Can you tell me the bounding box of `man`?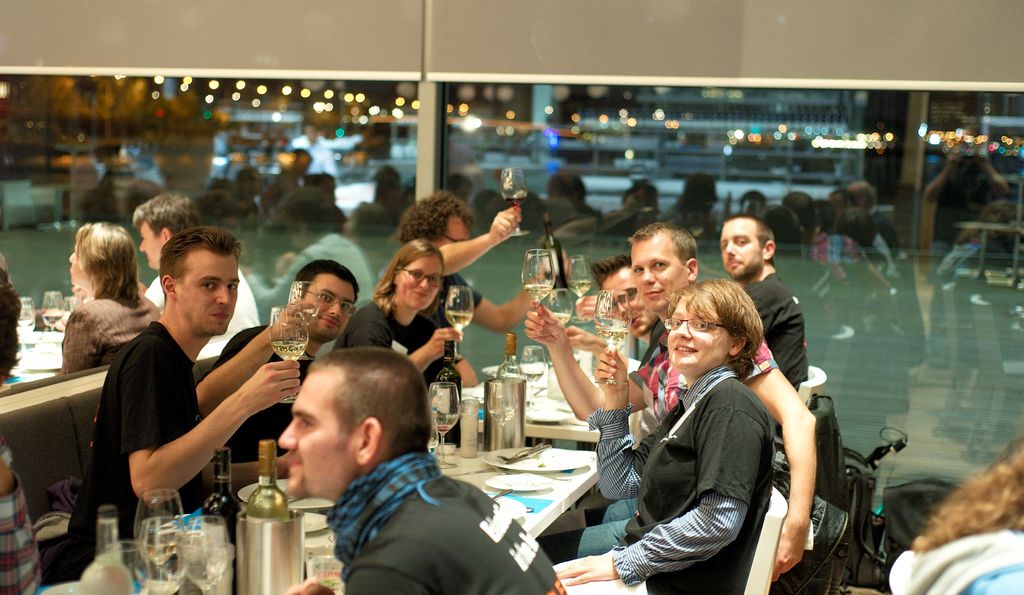
locate(278, 347, 569, 594).
